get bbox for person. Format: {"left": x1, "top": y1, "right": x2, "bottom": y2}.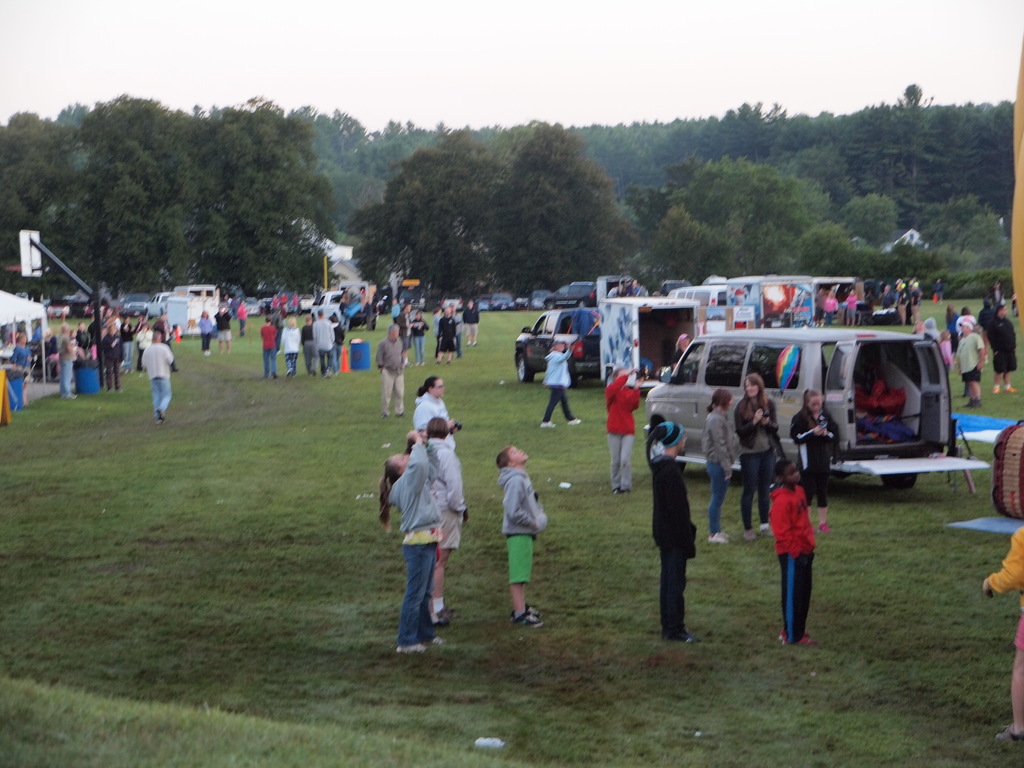
{"left": 902, "top": 279, "right": 919, "bottom": 328}.
